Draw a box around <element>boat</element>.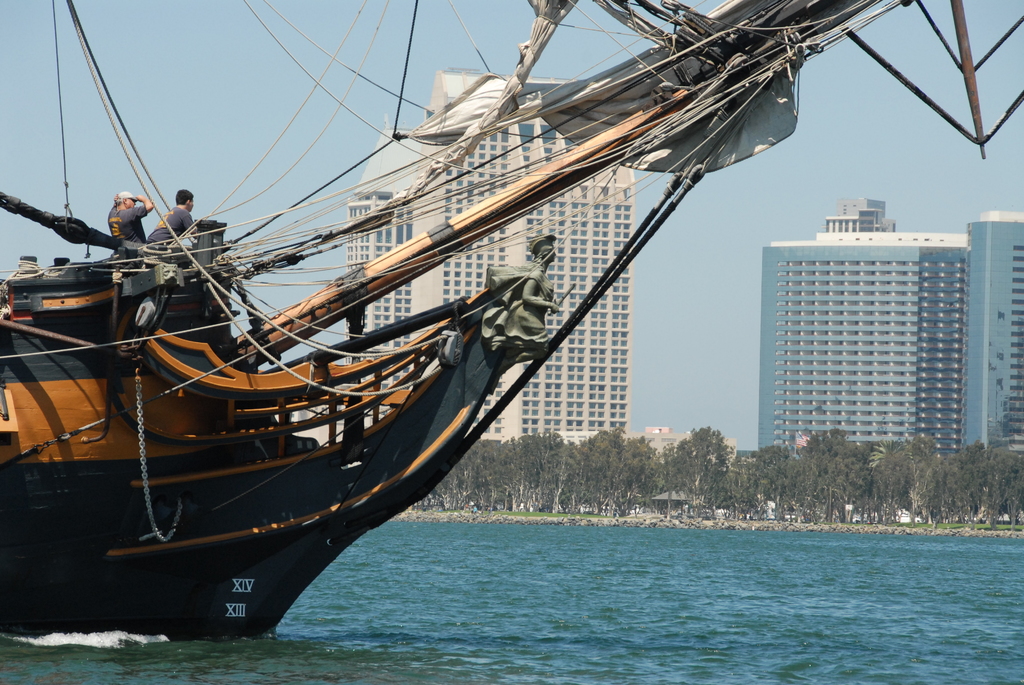
0 0 1023 646.
